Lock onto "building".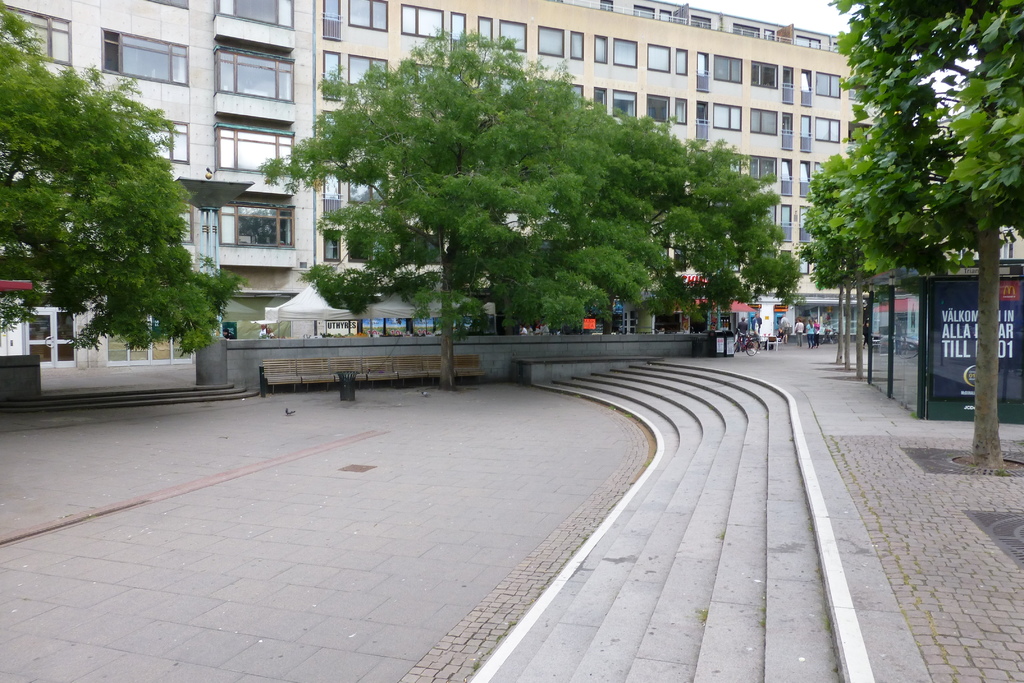
Locked: 314 0 886 334.
